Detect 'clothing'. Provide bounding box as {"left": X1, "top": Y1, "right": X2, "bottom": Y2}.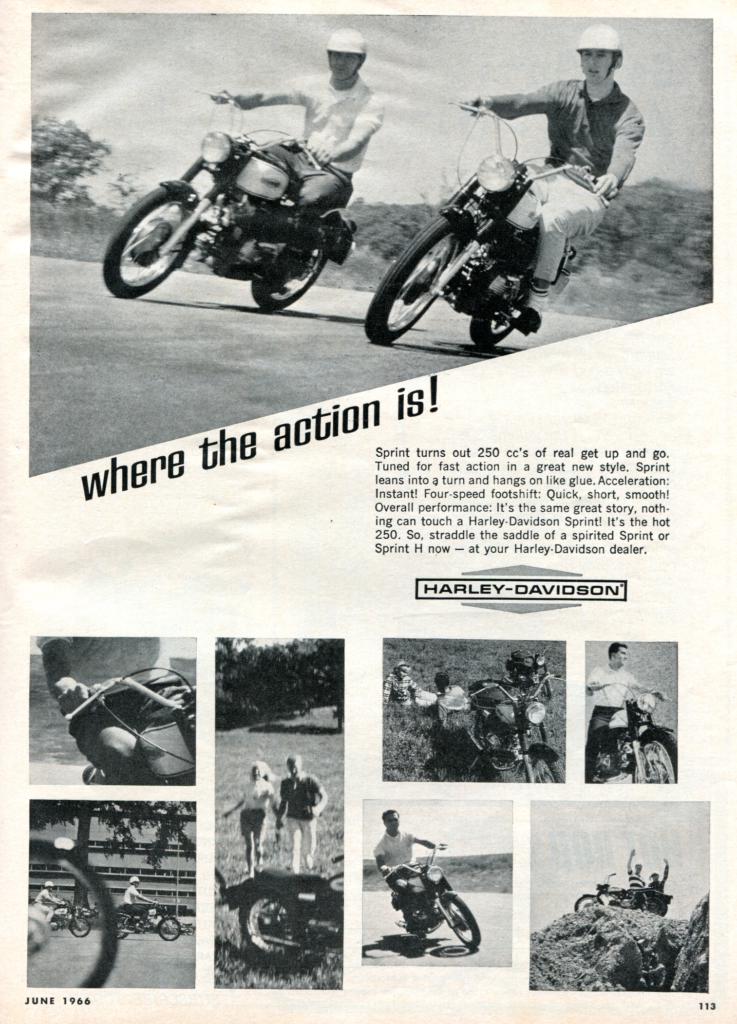
{"left": 282, "top": 767, "right": 319, "bottom": 876}.
